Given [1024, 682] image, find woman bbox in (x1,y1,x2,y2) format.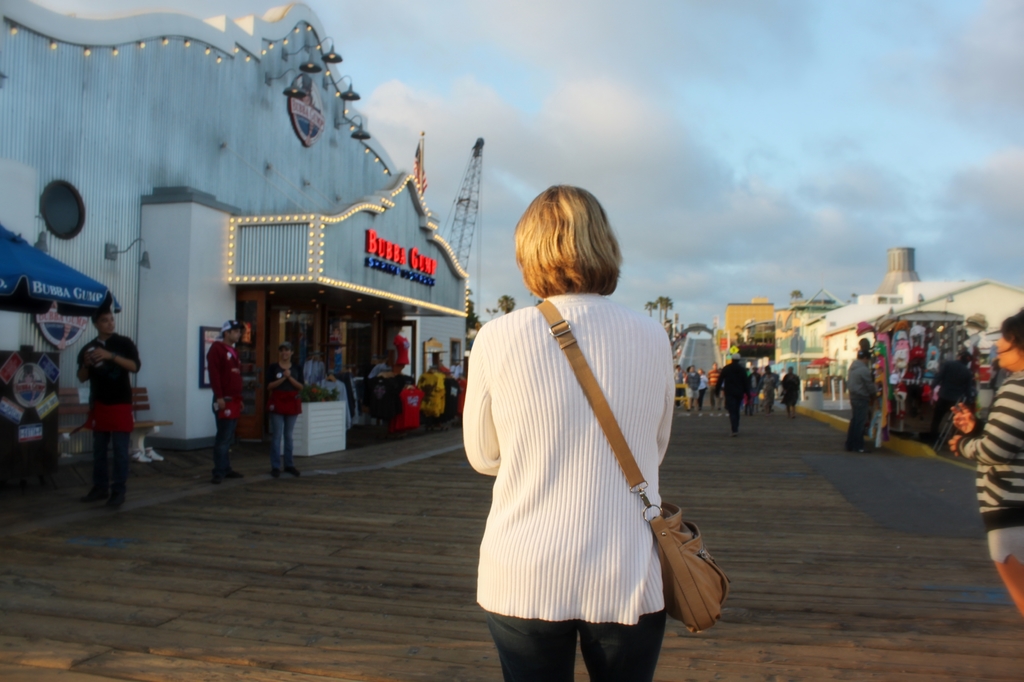
(779,363,803,417).
